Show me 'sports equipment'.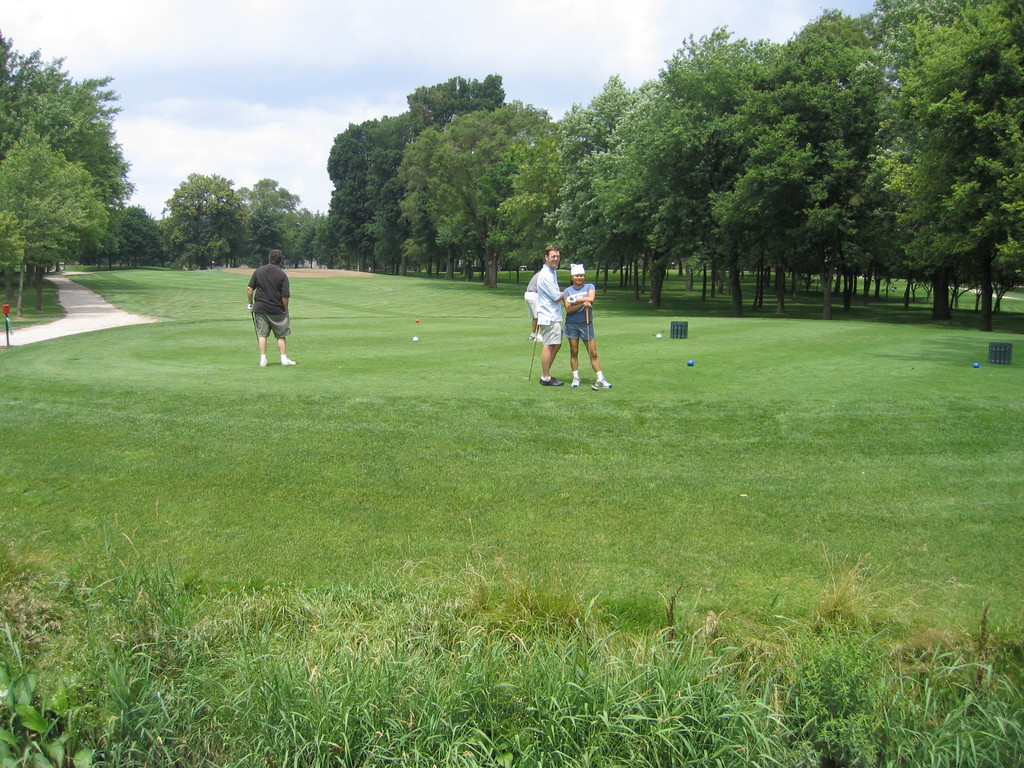
'sports equipment' is here: Rect(593, 373, 613, 392).
